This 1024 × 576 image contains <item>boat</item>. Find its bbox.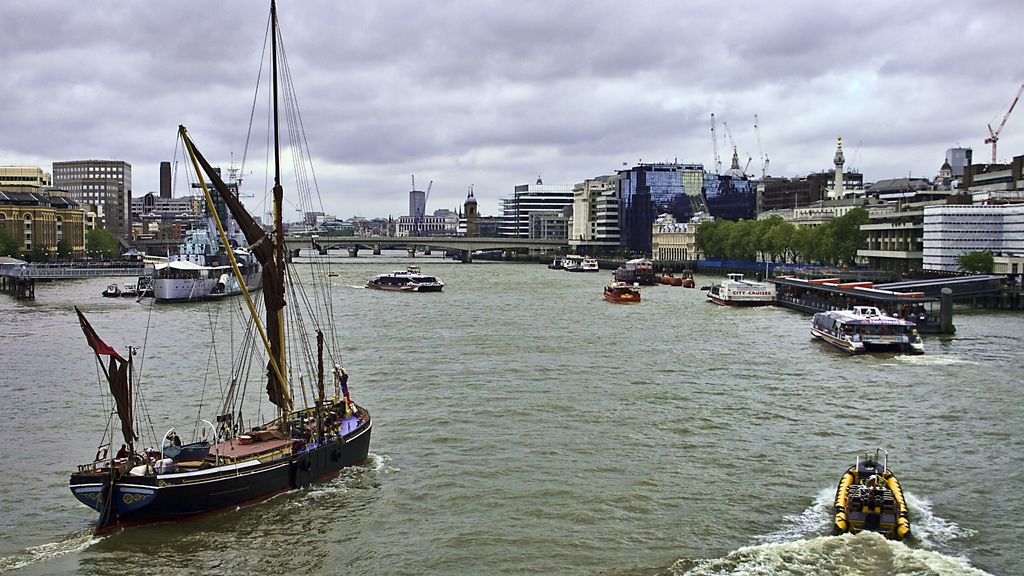
rect(614, 256, 657, 283).
